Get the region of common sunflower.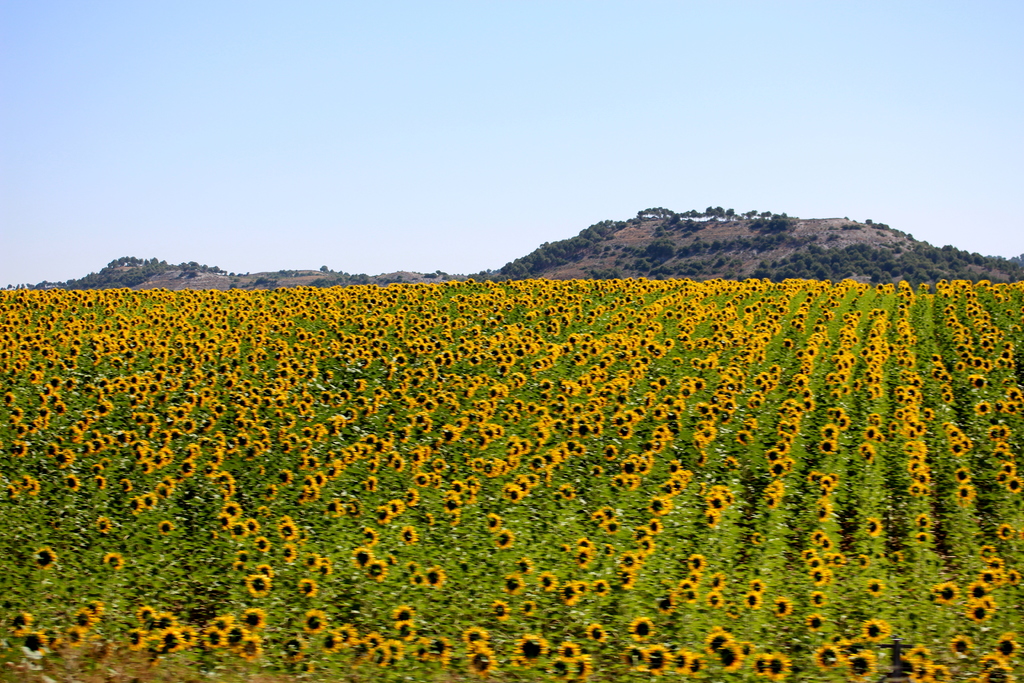
region(927, 666, 955, 682).
